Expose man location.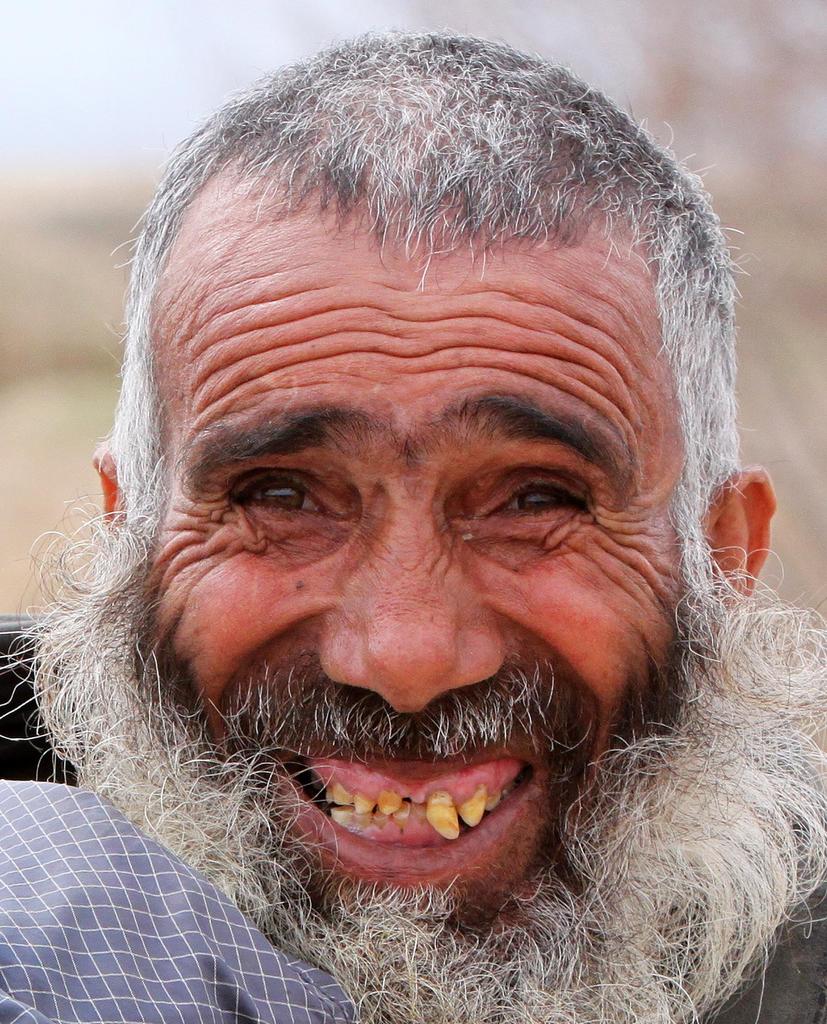
Exposed at crop(43, 75, 793, 1018).
